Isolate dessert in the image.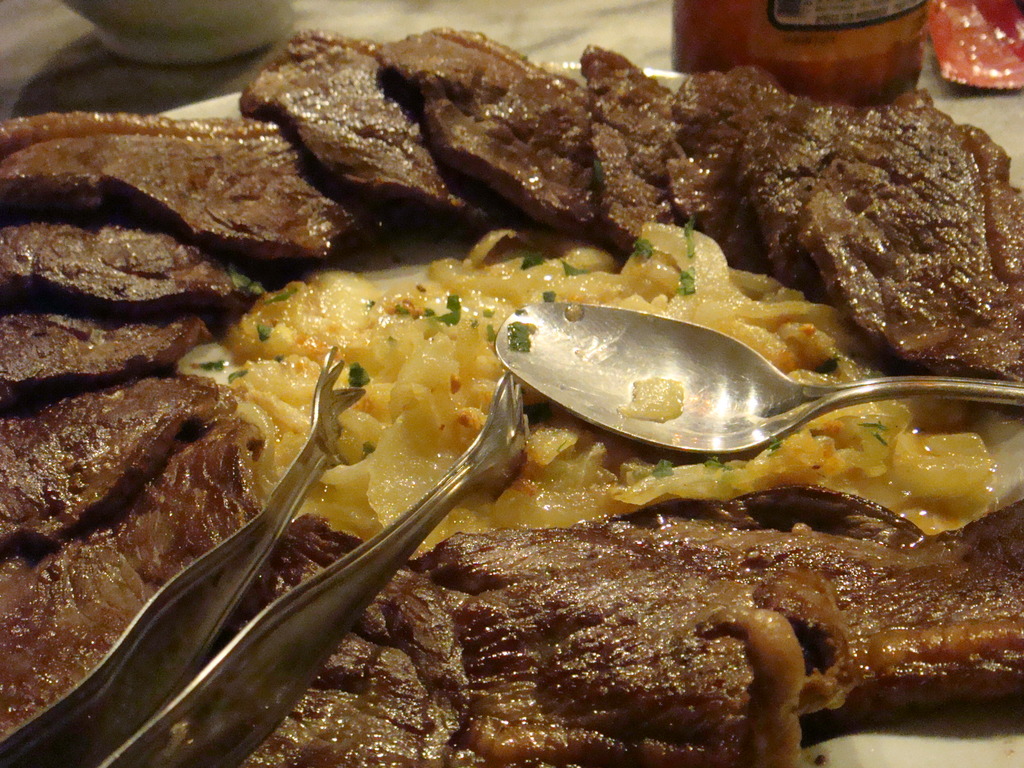
Isolated region: <region>580, 45, 685, 235</region>.
